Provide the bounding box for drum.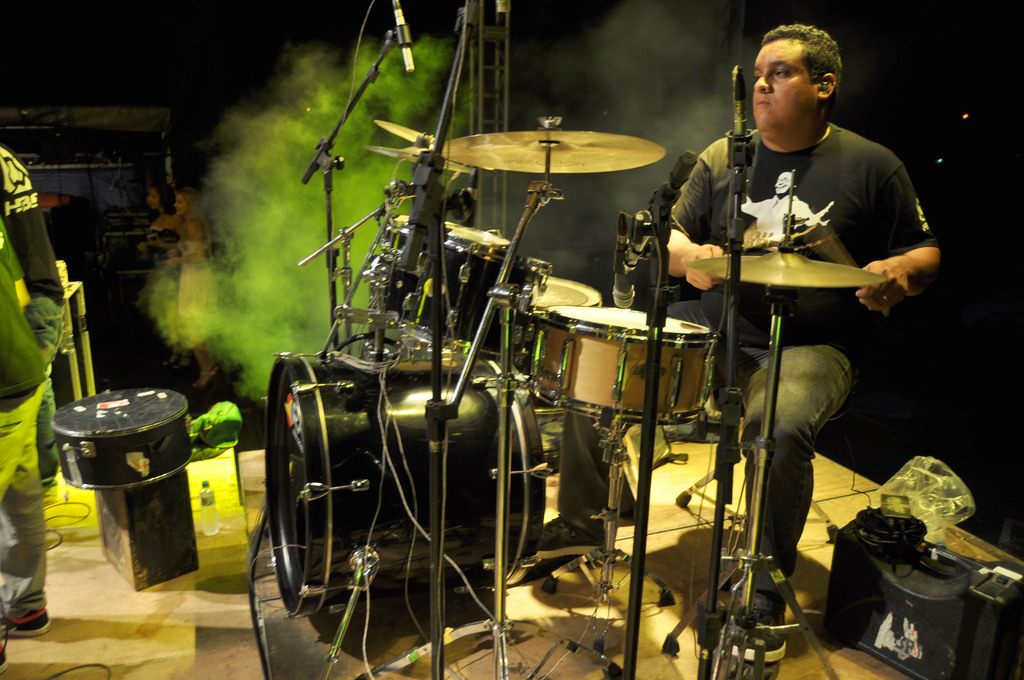
[x1=398, y1=230, x2=550, y2=368].
